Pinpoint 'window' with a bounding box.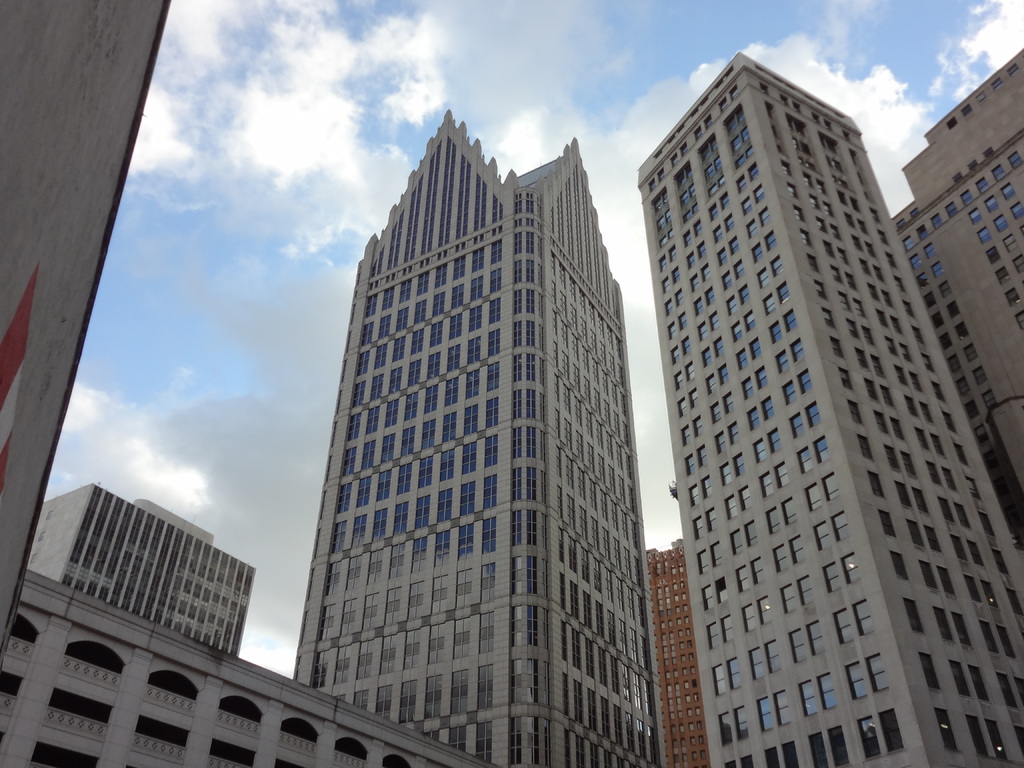
[982, 515, 998, 540].
